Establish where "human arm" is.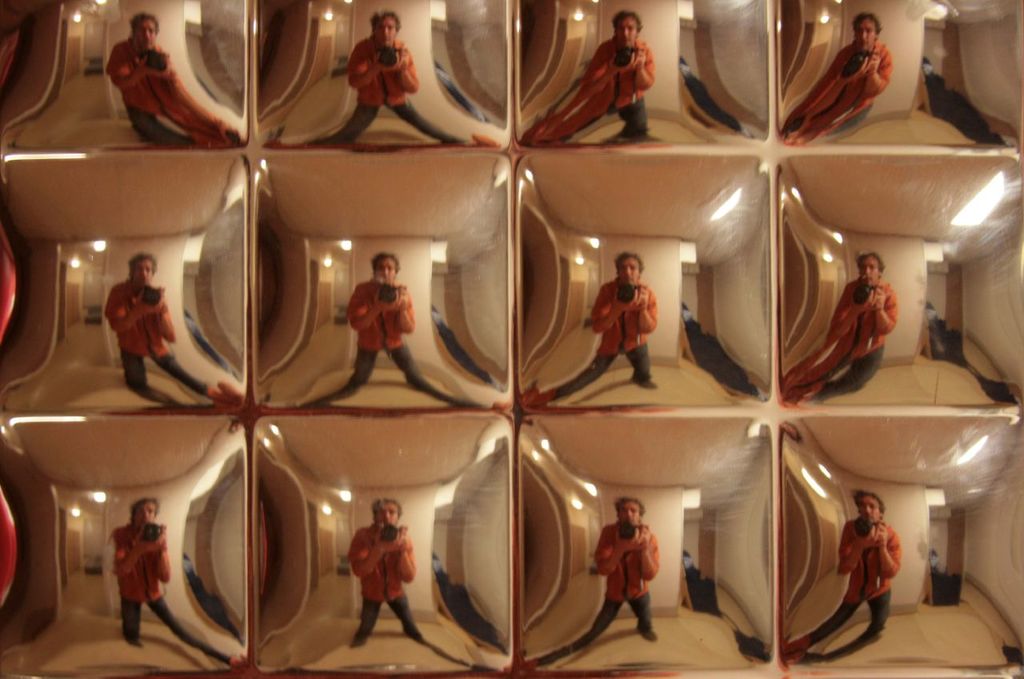
Established at l=840, t=522, r=868, b=577.
